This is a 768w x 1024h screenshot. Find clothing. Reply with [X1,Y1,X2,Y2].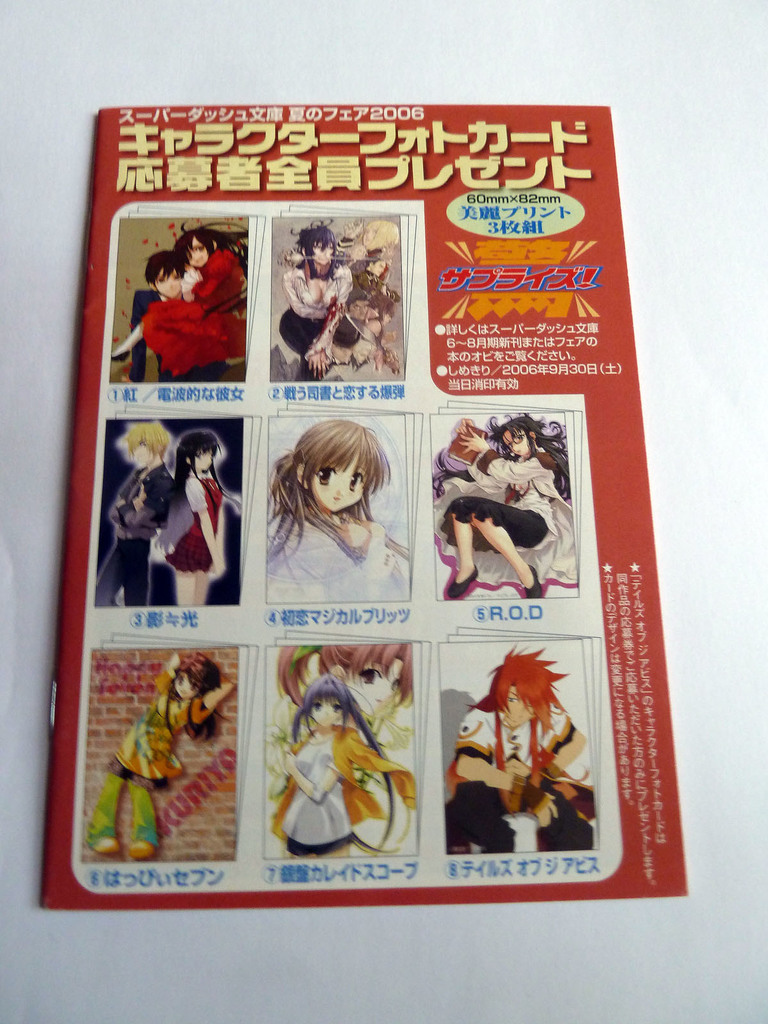
[440,702,594,852].
